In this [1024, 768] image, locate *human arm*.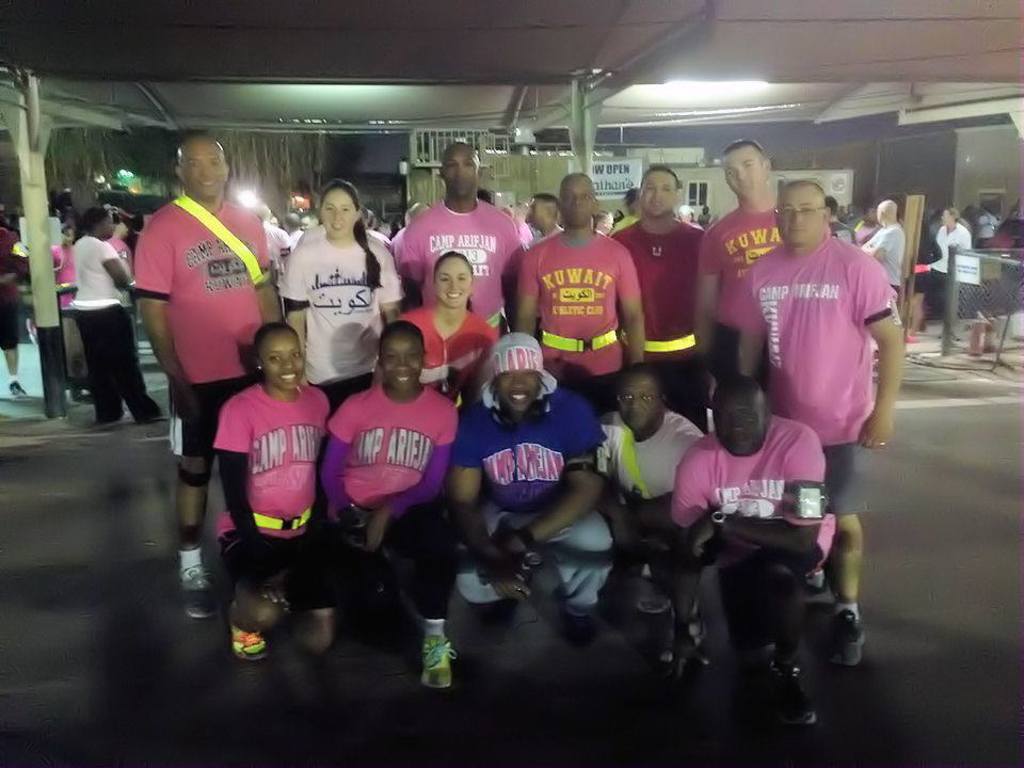
Bounding box: x1=858 y1=260 x2=907 y2=449.
